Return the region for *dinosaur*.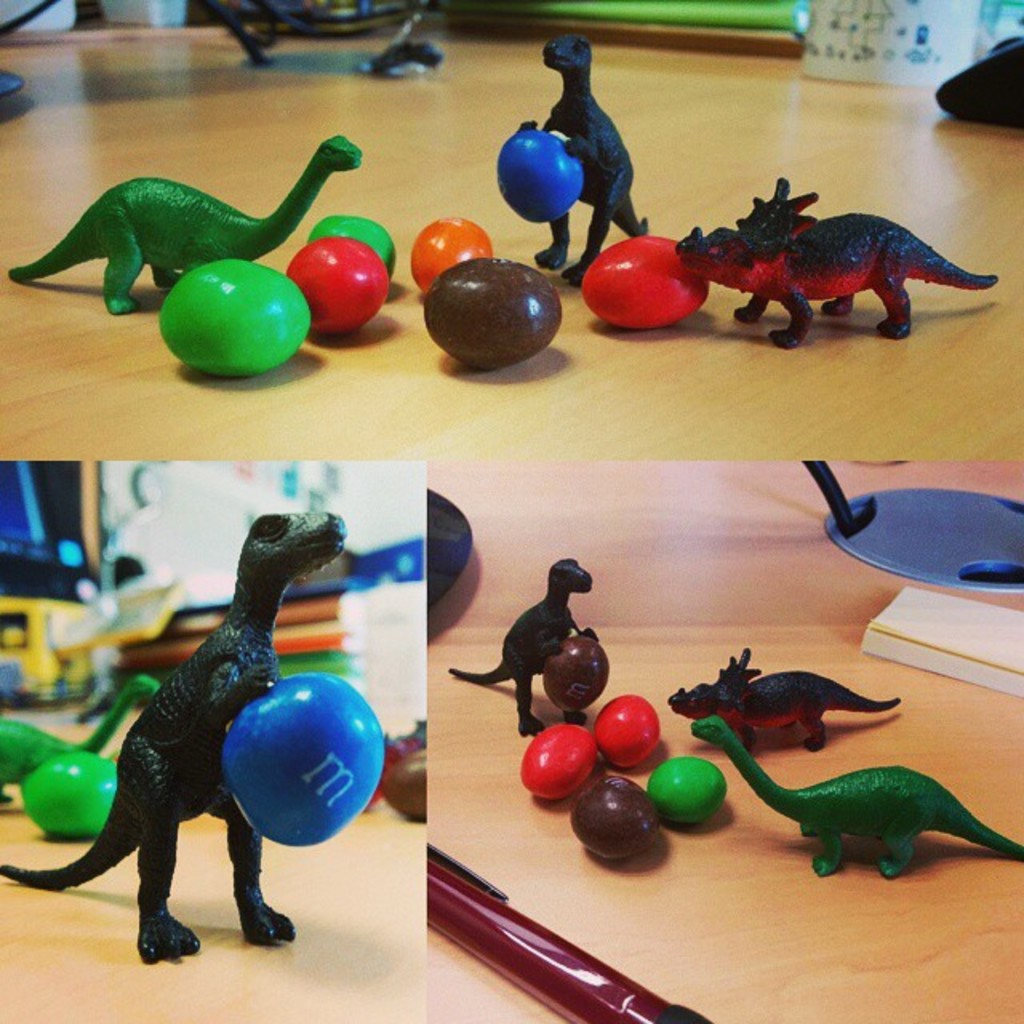
rect(667, 642, 907, 757).
